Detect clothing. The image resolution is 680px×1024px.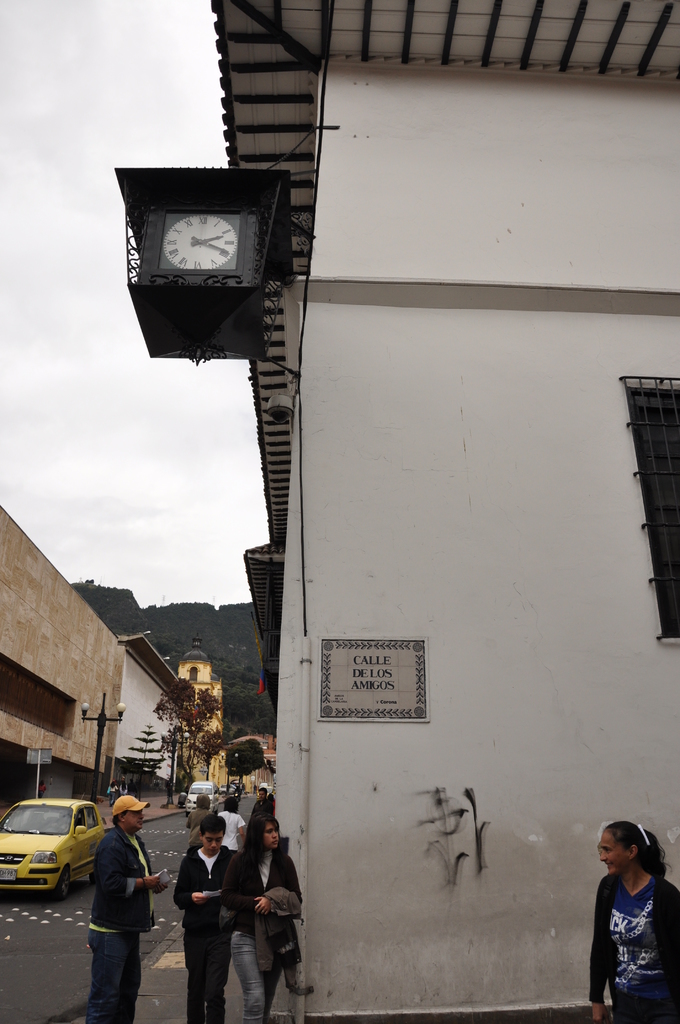
(left=187, top=807, right=208, bottom=852).
